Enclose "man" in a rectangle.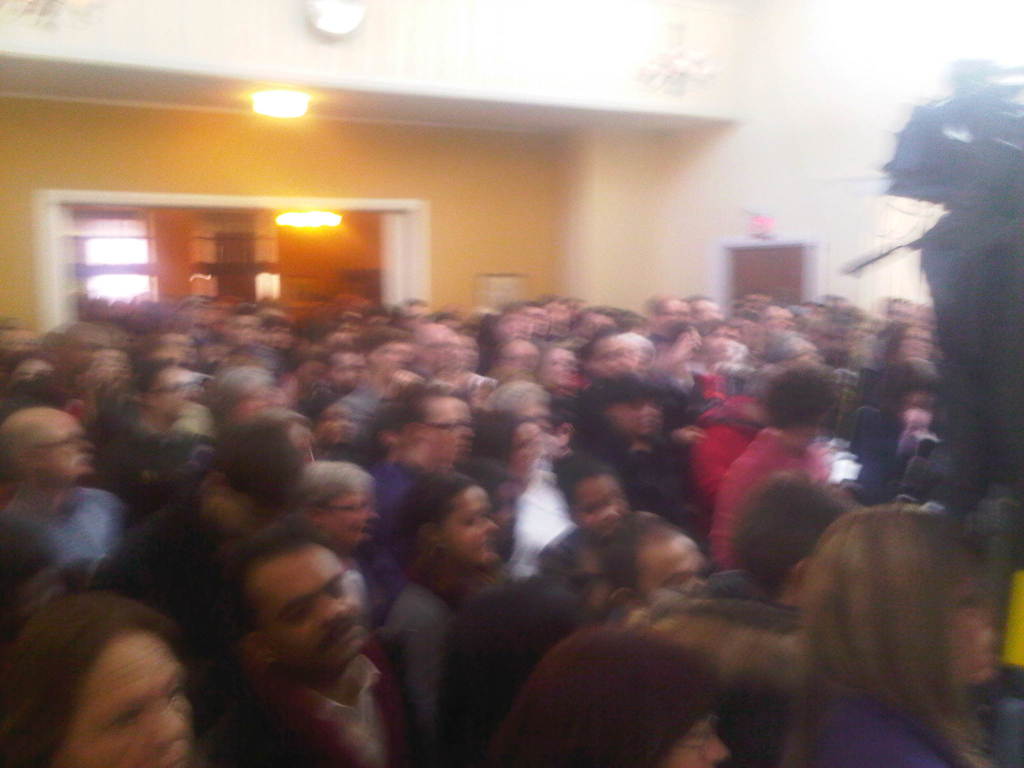
{"x1": 607, "y1": 508, "x2": 710, "y2": 625}.
